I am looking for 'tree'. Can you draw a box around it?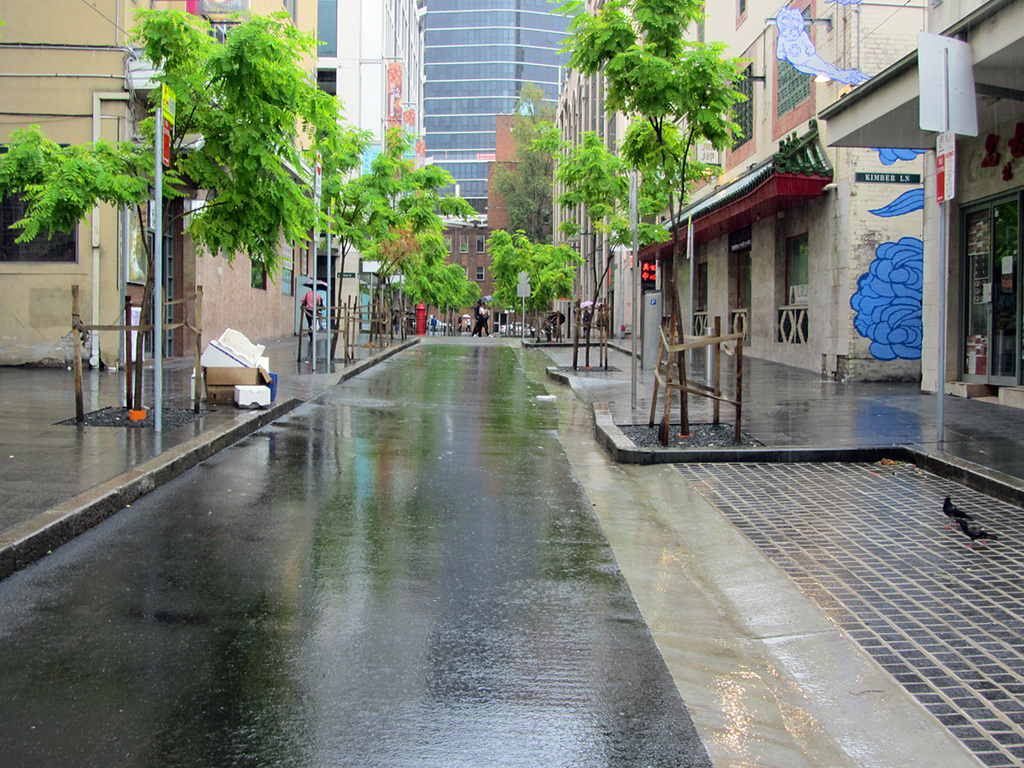
Sure, the bounding box is l=358, t=172, r=474, b=337.
